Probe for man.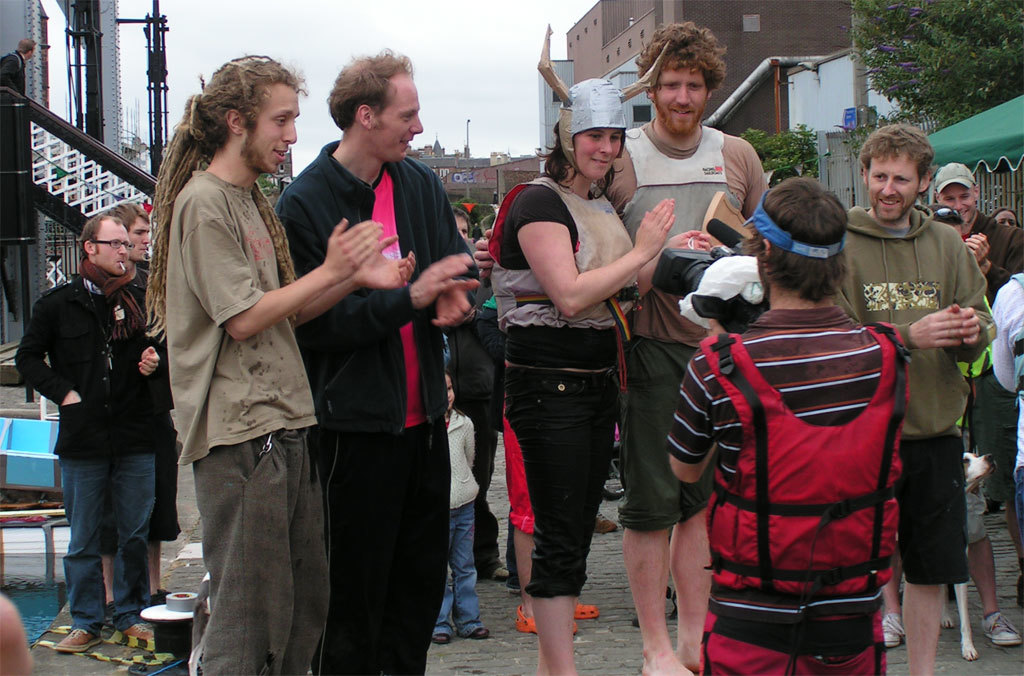
Probe result: <box>105,202,180,609</box>.
